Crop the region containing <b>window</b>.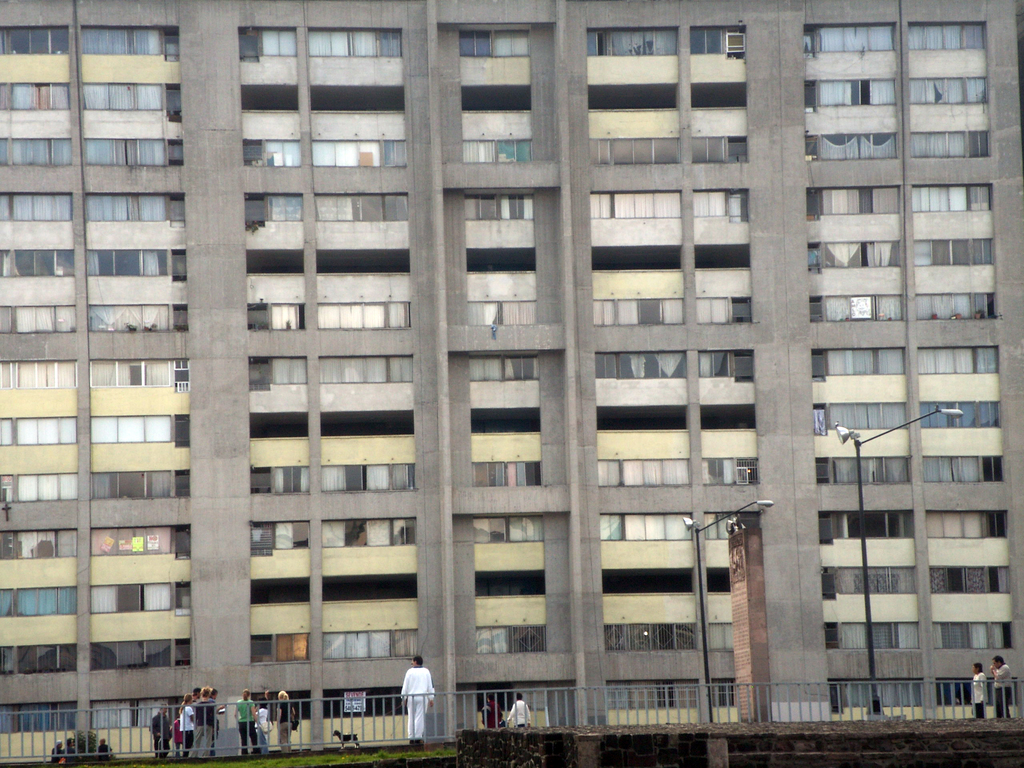
Crop region: 463:139:529:157.
